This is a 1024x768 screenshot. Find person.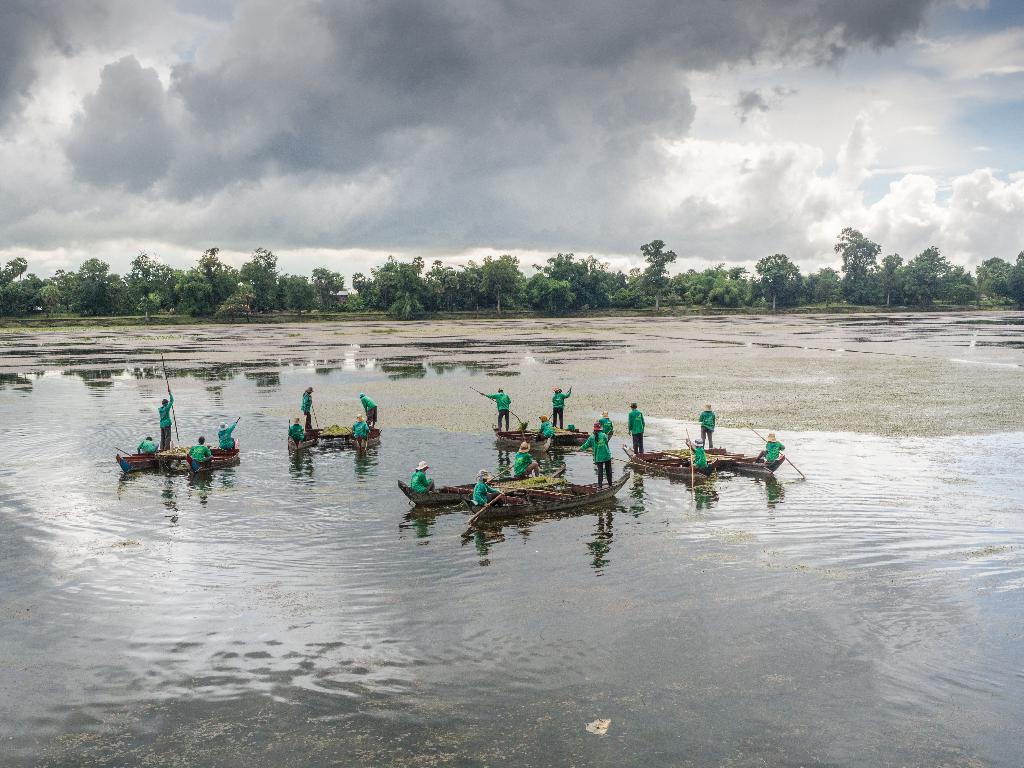
Bounding box: detection(686, 436, 705, 467).
